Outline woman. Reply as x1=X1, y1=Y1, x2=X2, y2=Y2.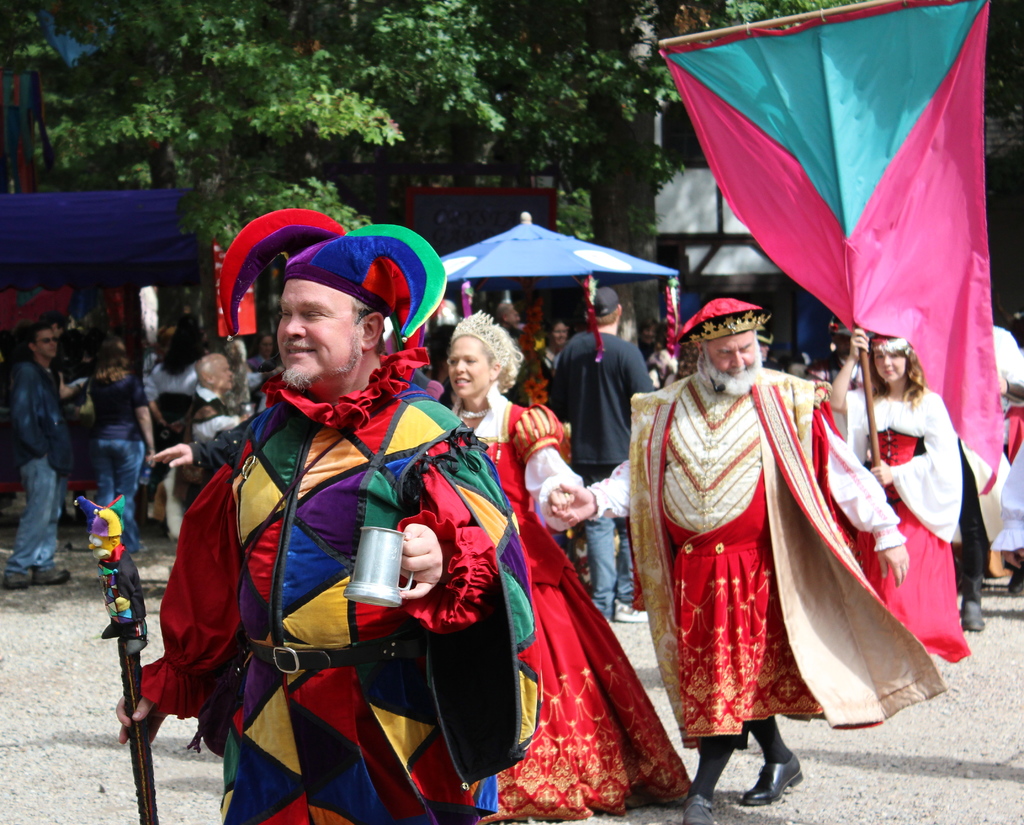
x1=444, y1=304, x2=691, y2=822.
